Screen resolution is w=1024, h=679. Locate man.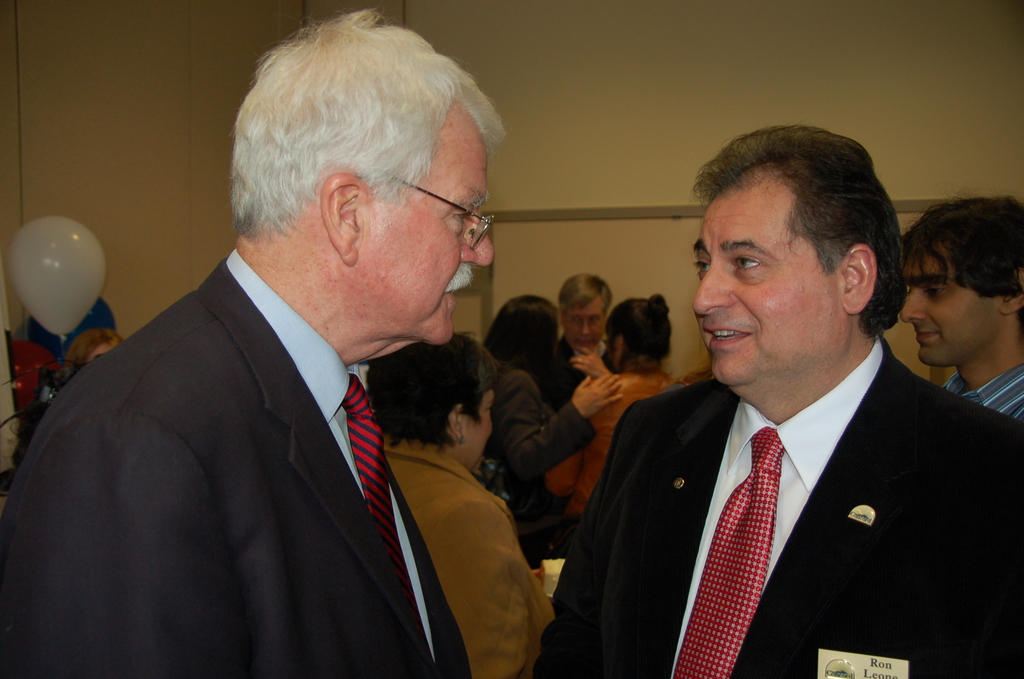
{"left": 532, "top": 122, "right": 1023, "bottom": 678}.
